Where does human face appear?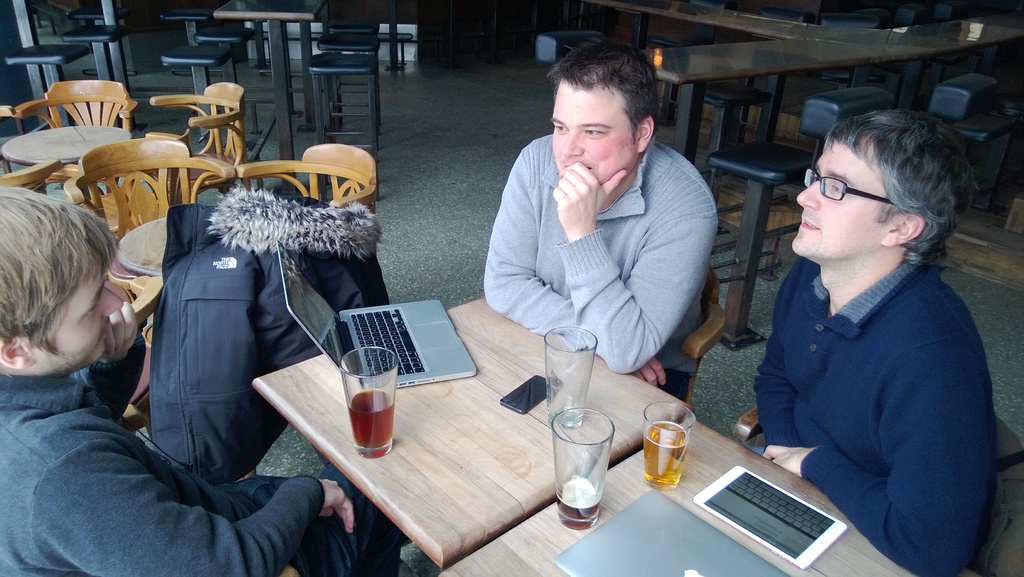
Appears at bbox(28, 265, 118, 370).
